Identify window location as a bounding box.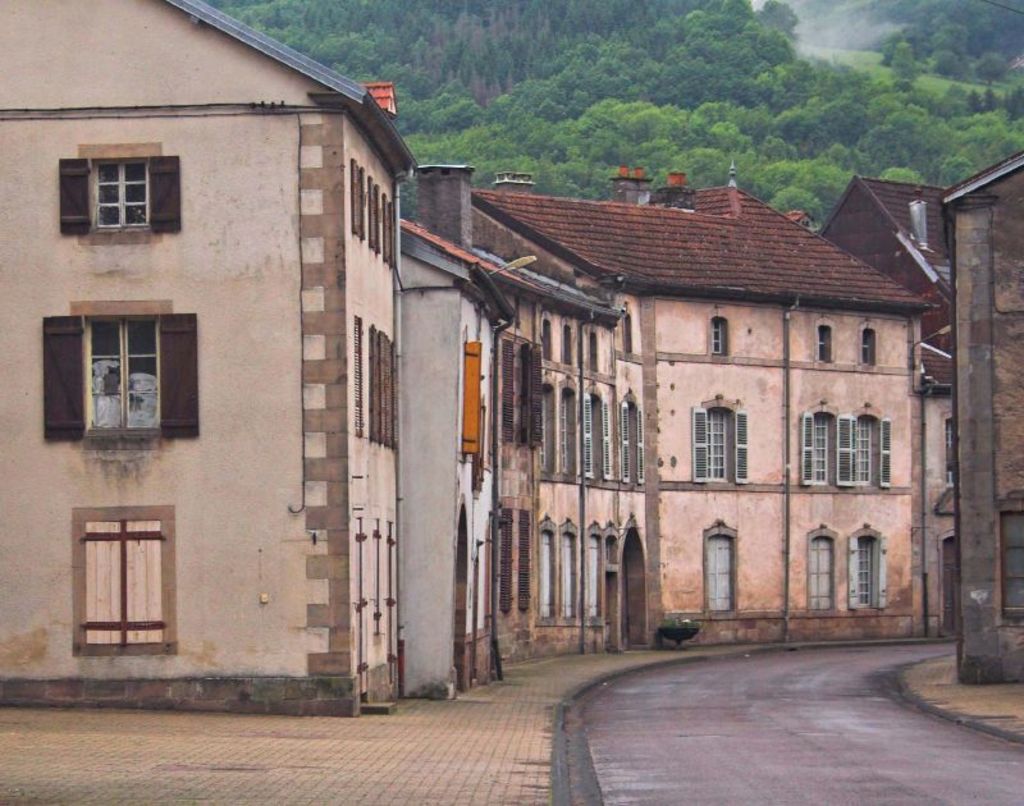
bbox(561, 386, 576, 481).
